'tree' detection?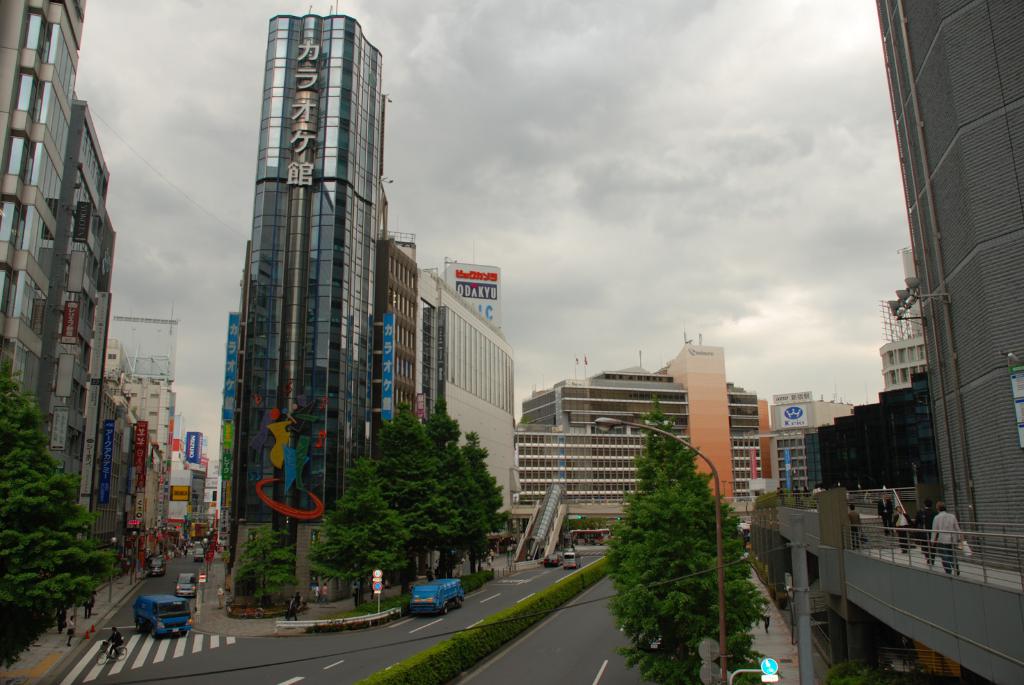
{"x1": 0, "y1": 361, "x2": 122, "y2": 661}
